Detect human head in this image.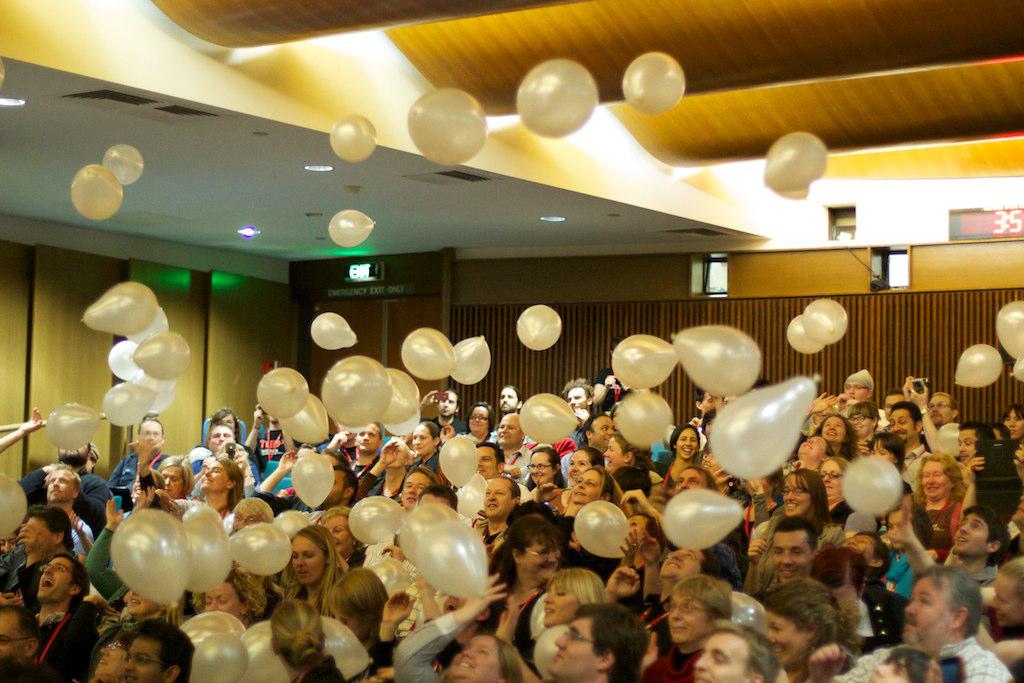
Detection: <box>998,403,1022,439</box>.
